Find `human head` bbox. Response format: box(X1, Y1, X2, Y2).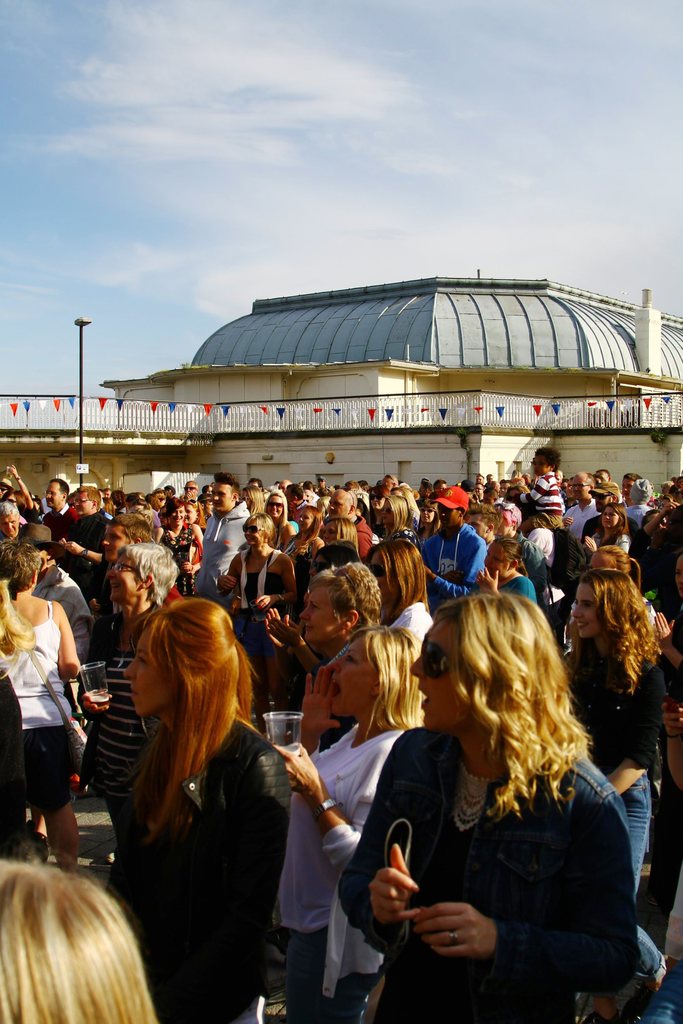
box(106, 541, 179, 602).
